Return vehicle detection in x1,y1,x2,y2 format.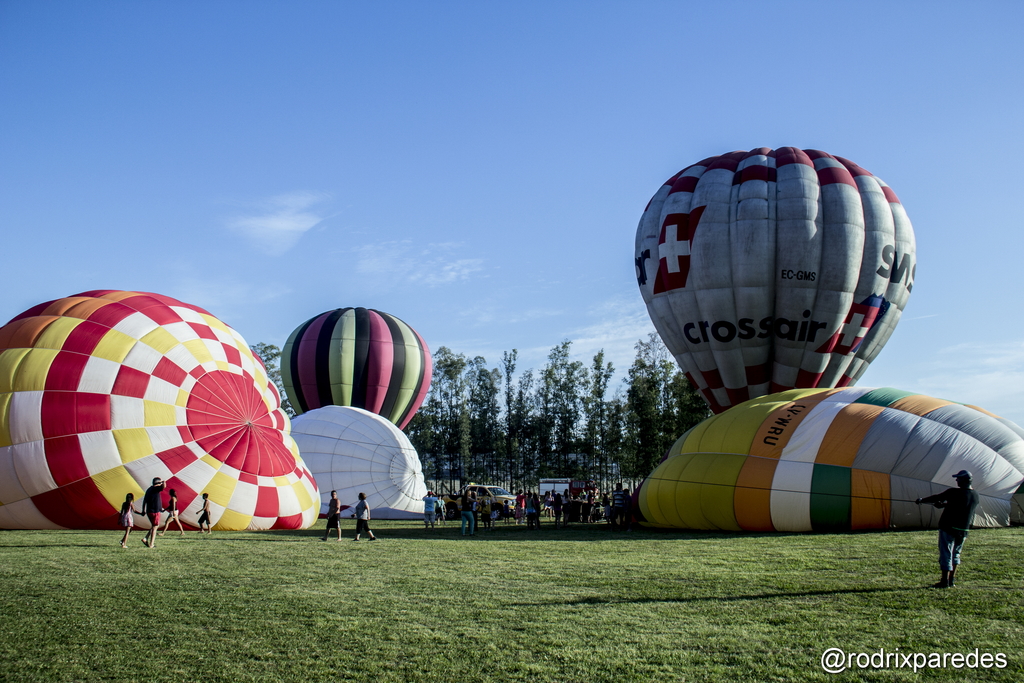
645,387,1023,537.
